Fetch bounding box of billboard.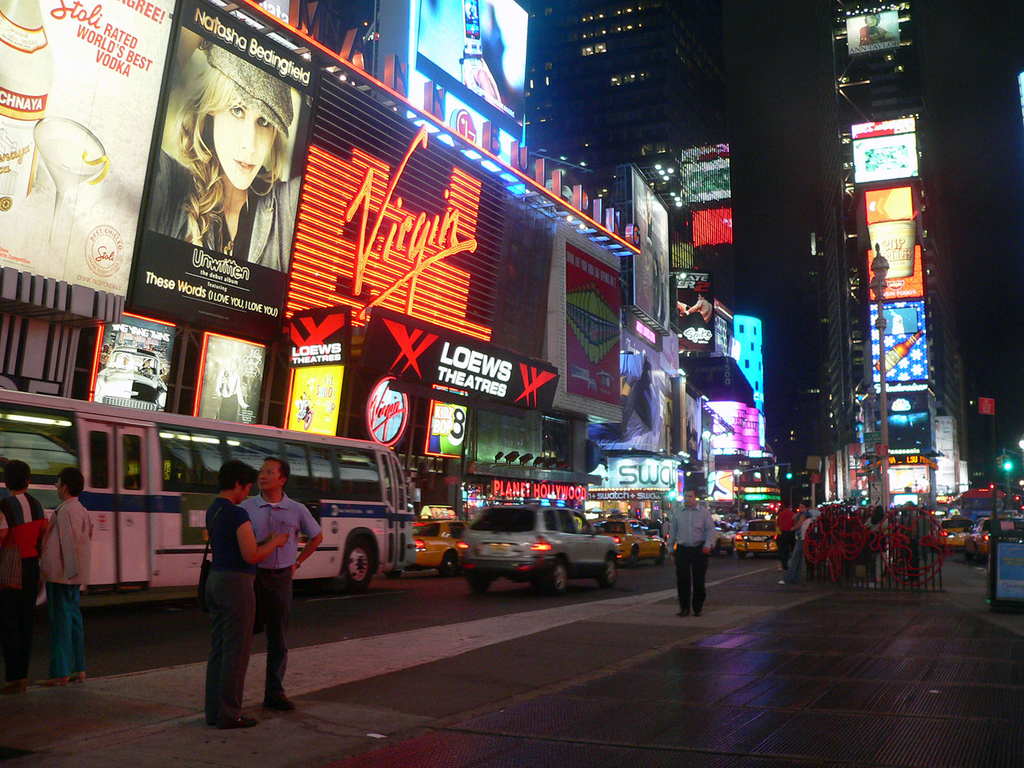
Bbox: x1=837 y1=10 x2=914 y2=54.
